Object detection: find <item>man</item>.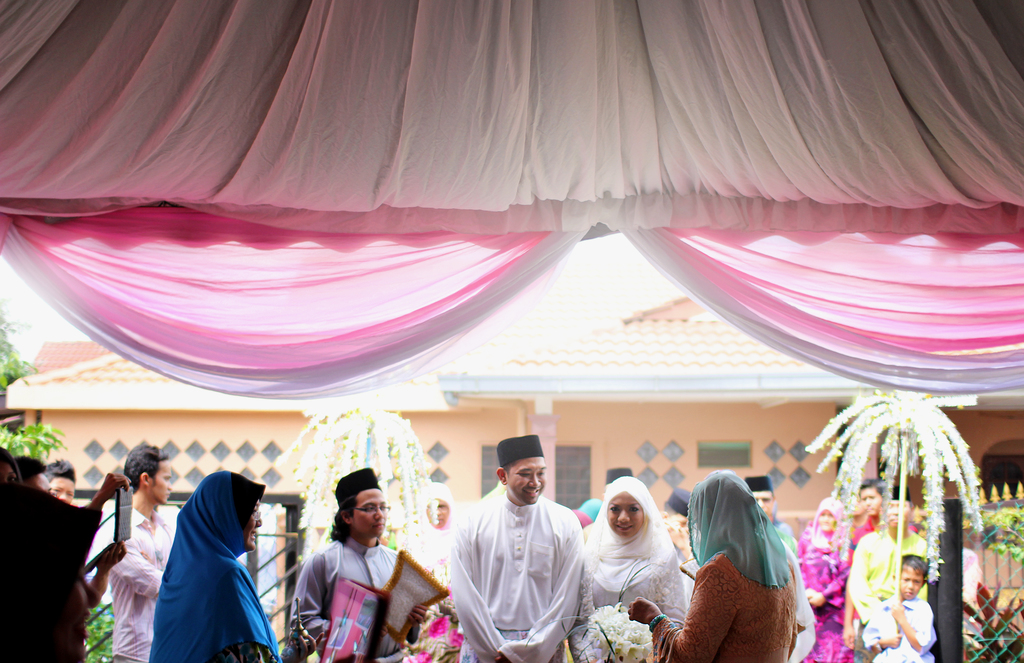
(435,440,598,655).
